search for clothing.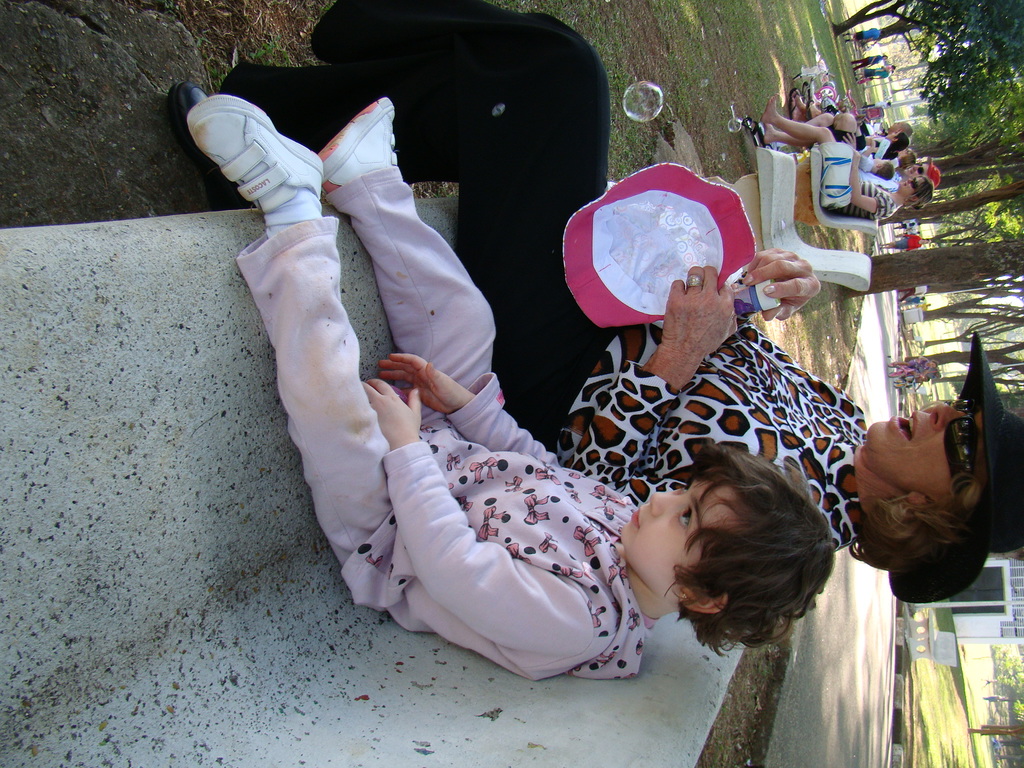
Found at <box>819,140,907,220</box>.
